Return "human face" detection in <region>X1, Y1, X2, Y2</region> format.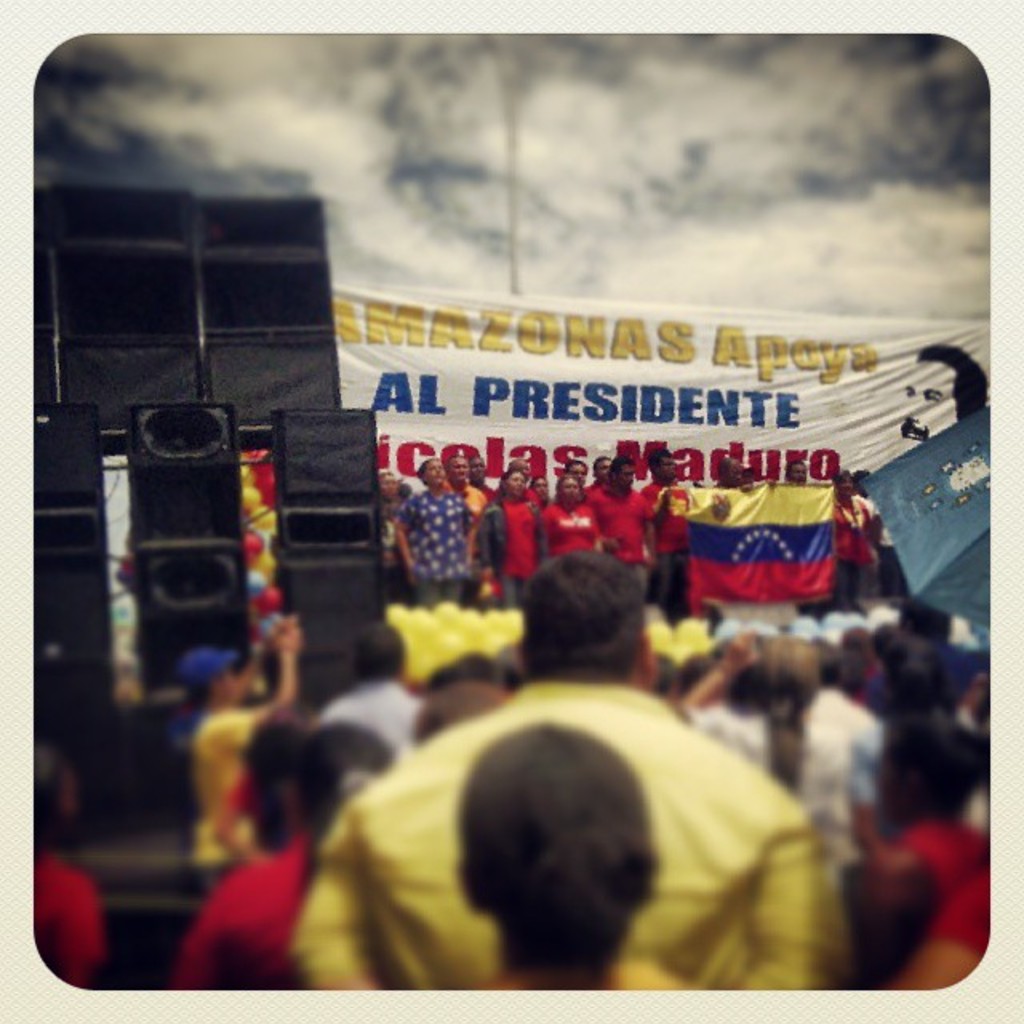
<region>837, 472, 853, 488</region>.
